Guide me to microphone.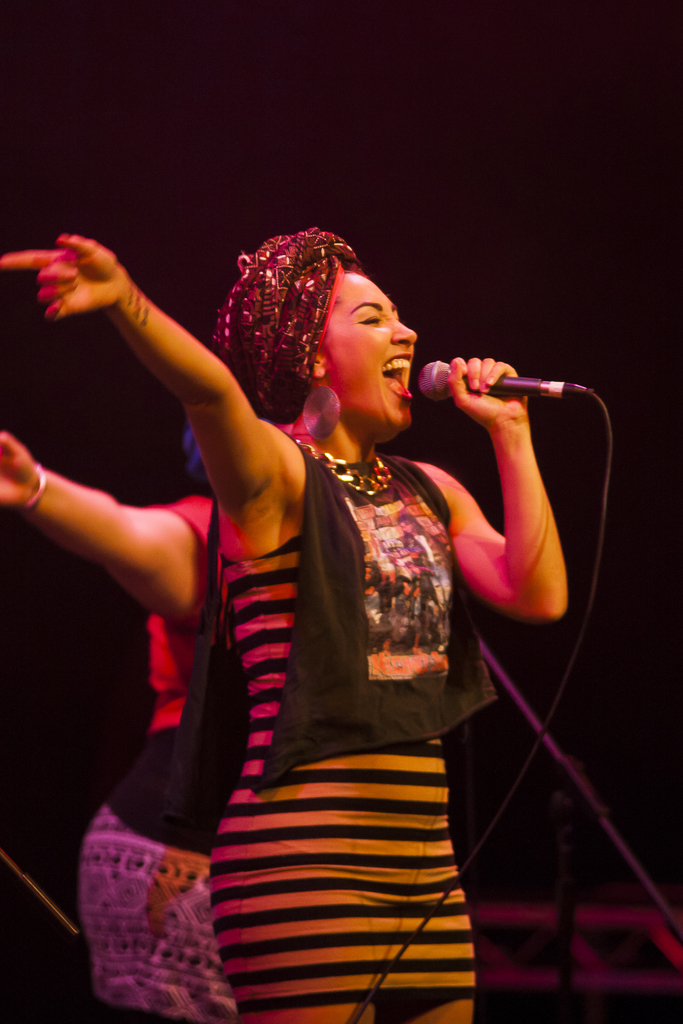
Guidance: left=404, top=356, right=589, bottom=396.
